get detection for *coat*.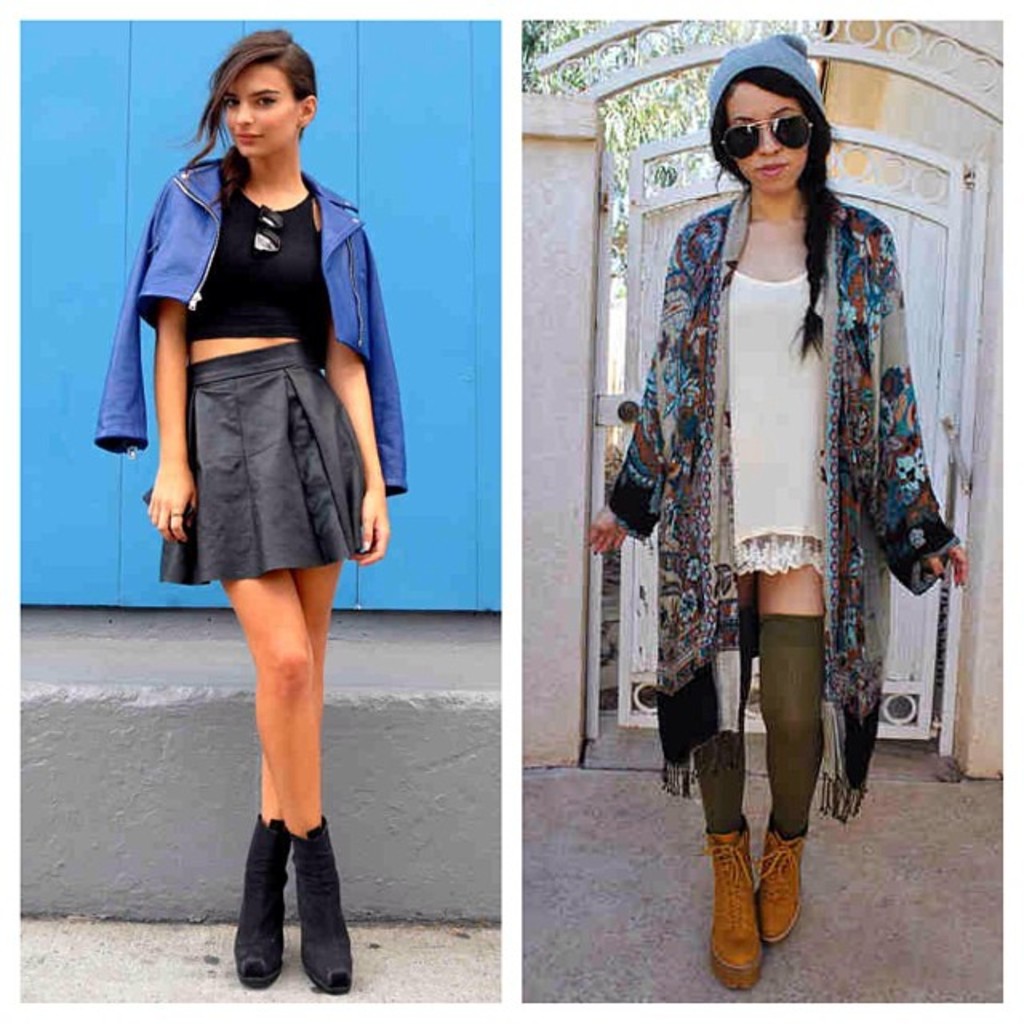
Detection: box=[88, 150, 411, 501].
